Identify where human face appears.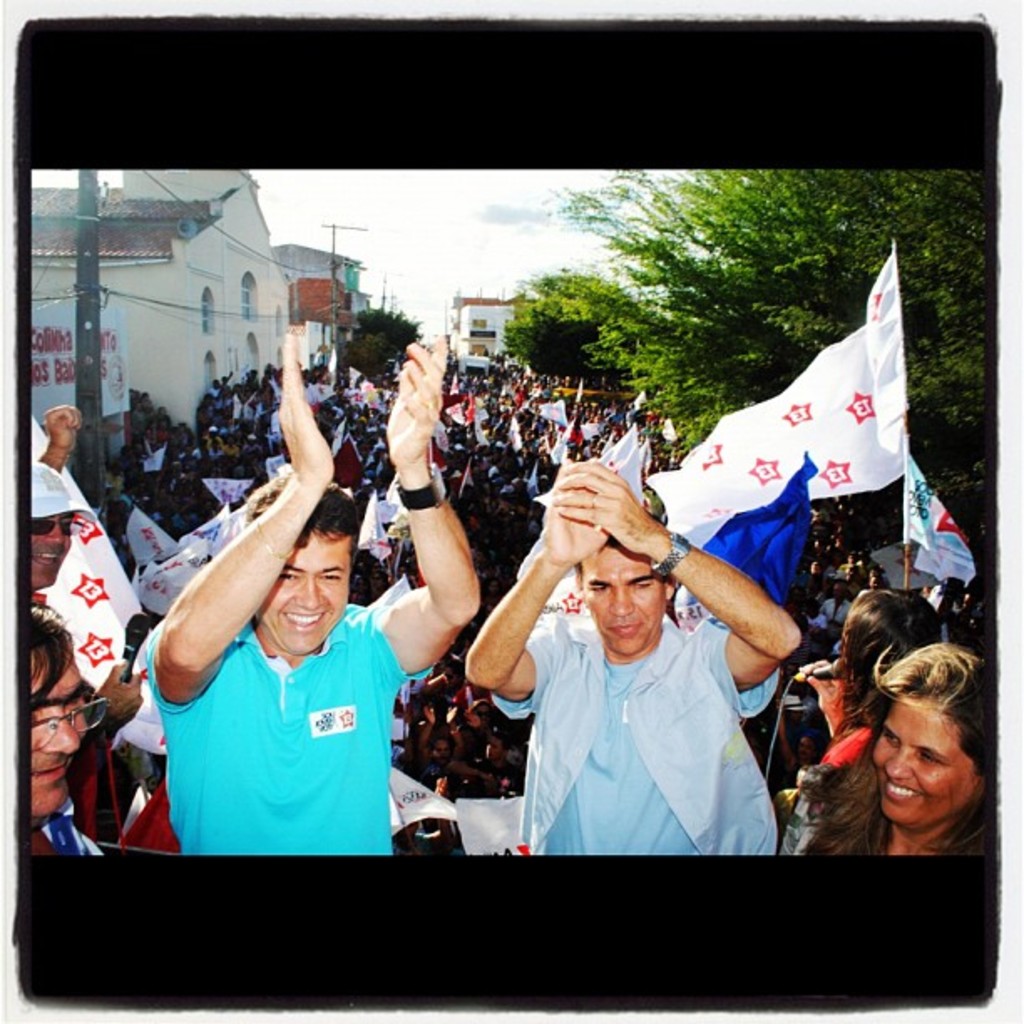
Appears at (32,514,89,589).
